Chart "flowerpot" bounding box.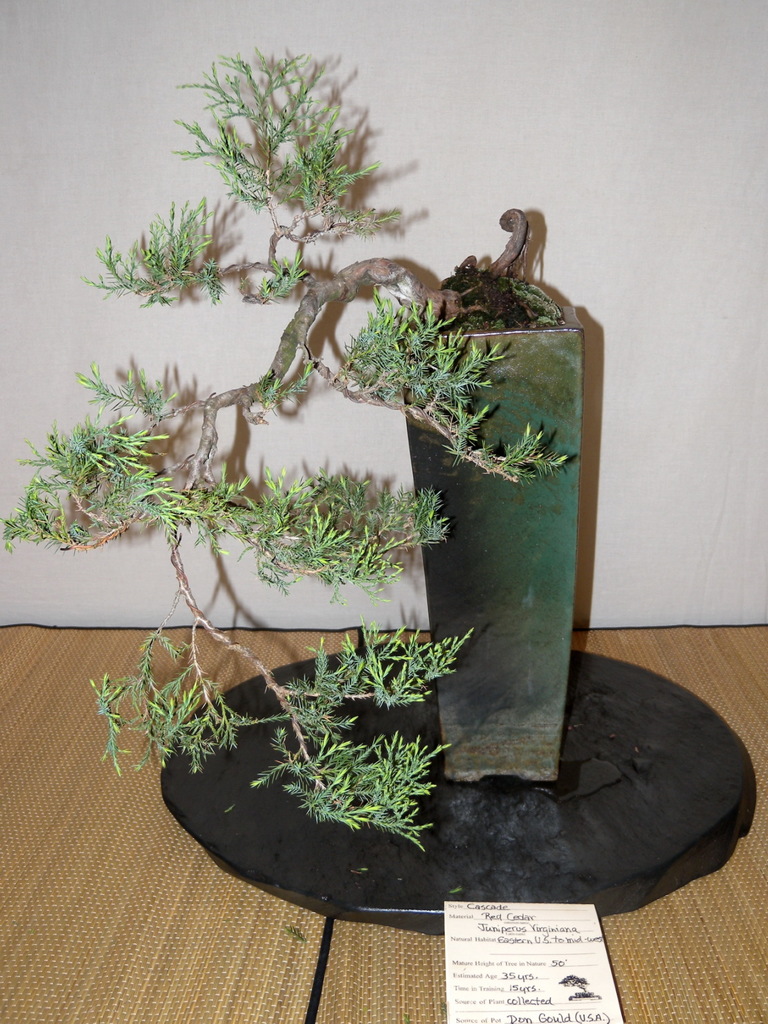
Charted: box(157, 257, 598, 822).
